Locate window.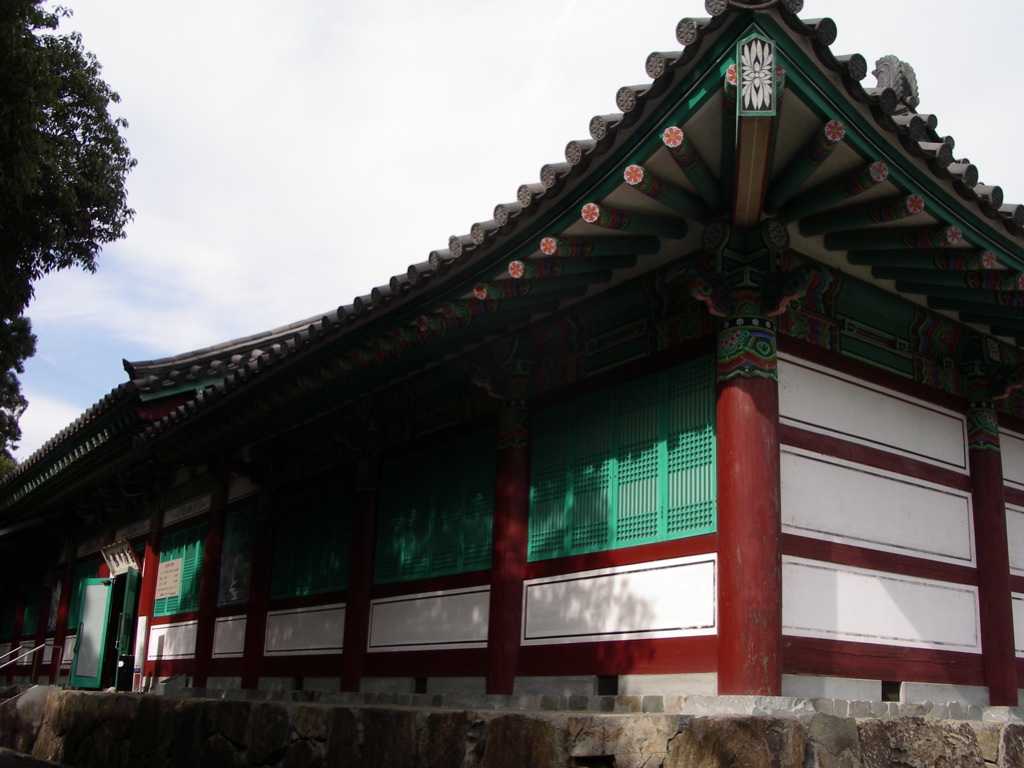
Bounding box: [528, 367, 720, 563].
